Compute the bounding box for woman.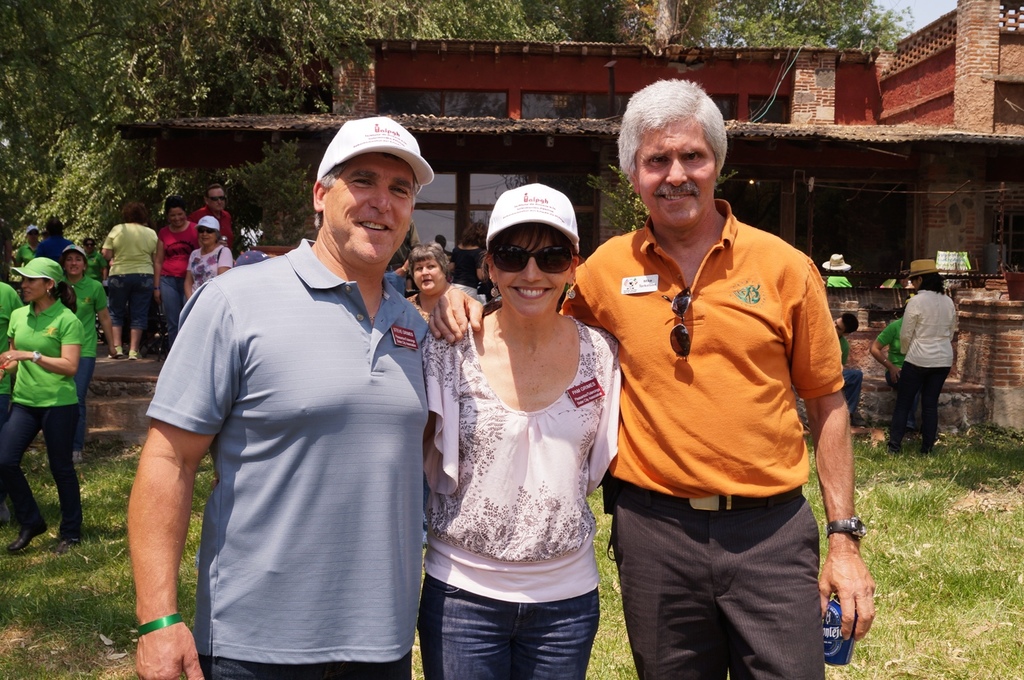
box=[60, 242, 114, 438].
